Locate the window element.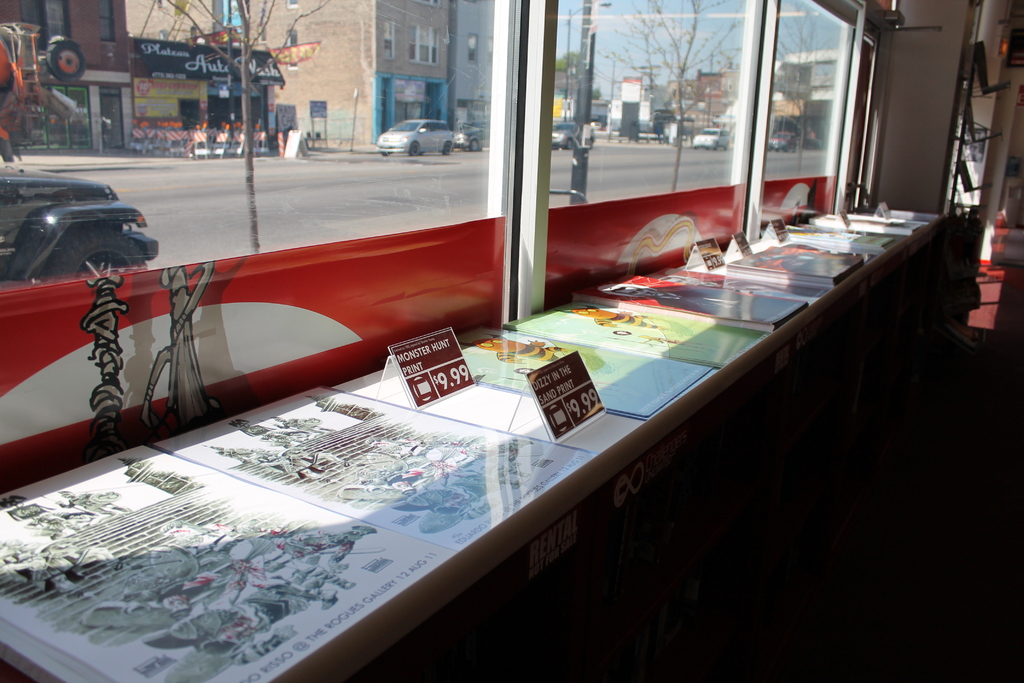
Element bbox: 756, 5, 884, 221.
